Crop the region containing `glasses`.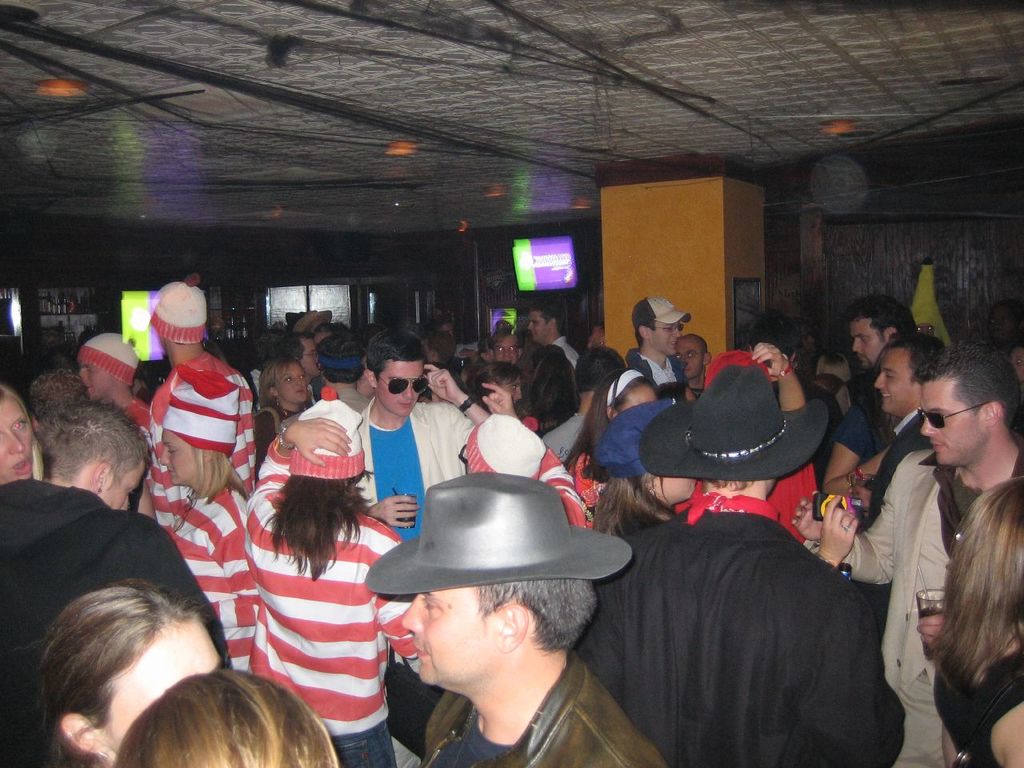
Crop region: box=[648, 322, 686, 335].
